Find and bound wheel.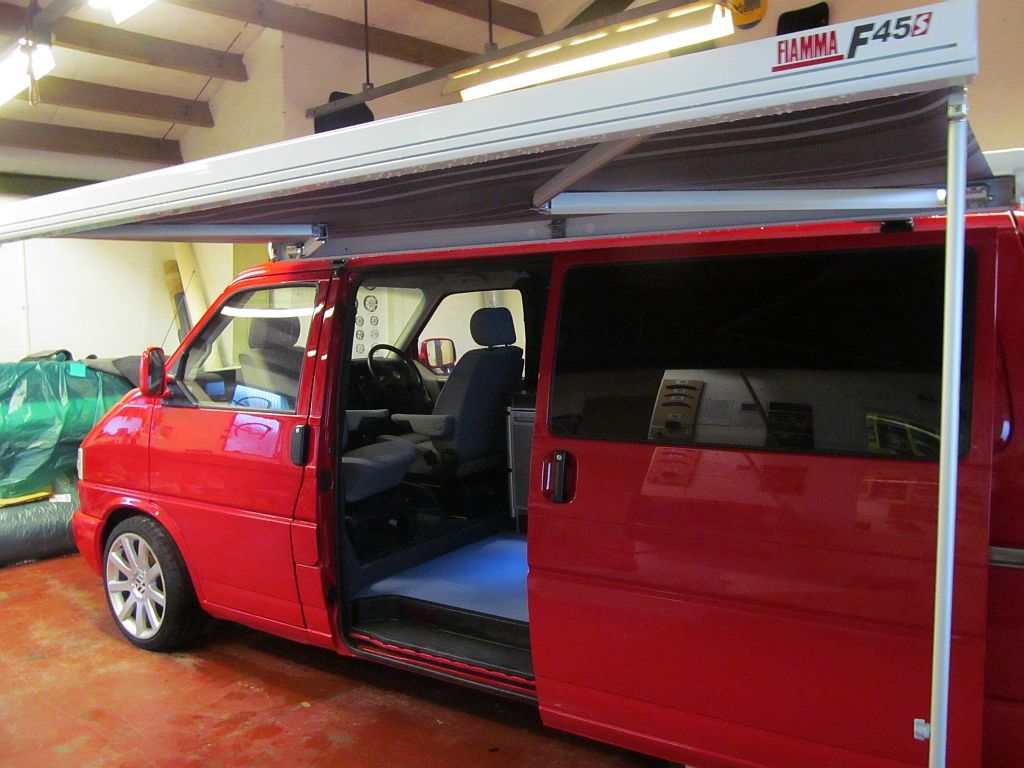
Bound: crop(93, 519, 185, 650).
